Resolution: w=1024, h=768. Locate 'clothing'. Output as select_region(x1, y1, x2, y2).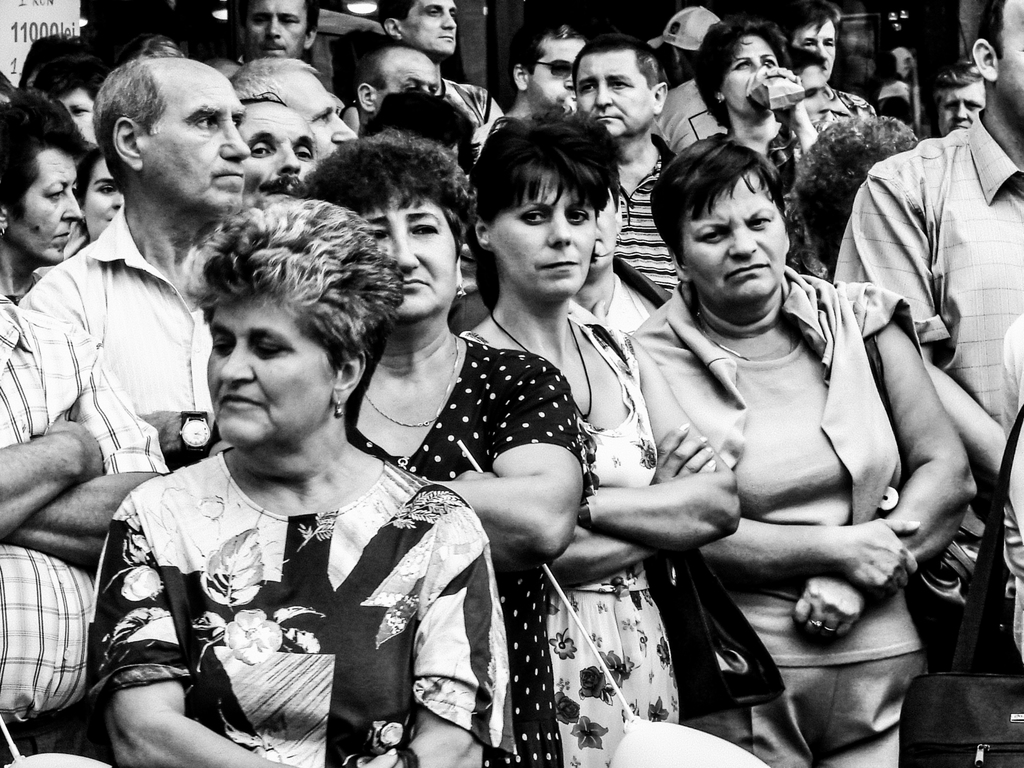
select_region(616, 134, 659, 294).
